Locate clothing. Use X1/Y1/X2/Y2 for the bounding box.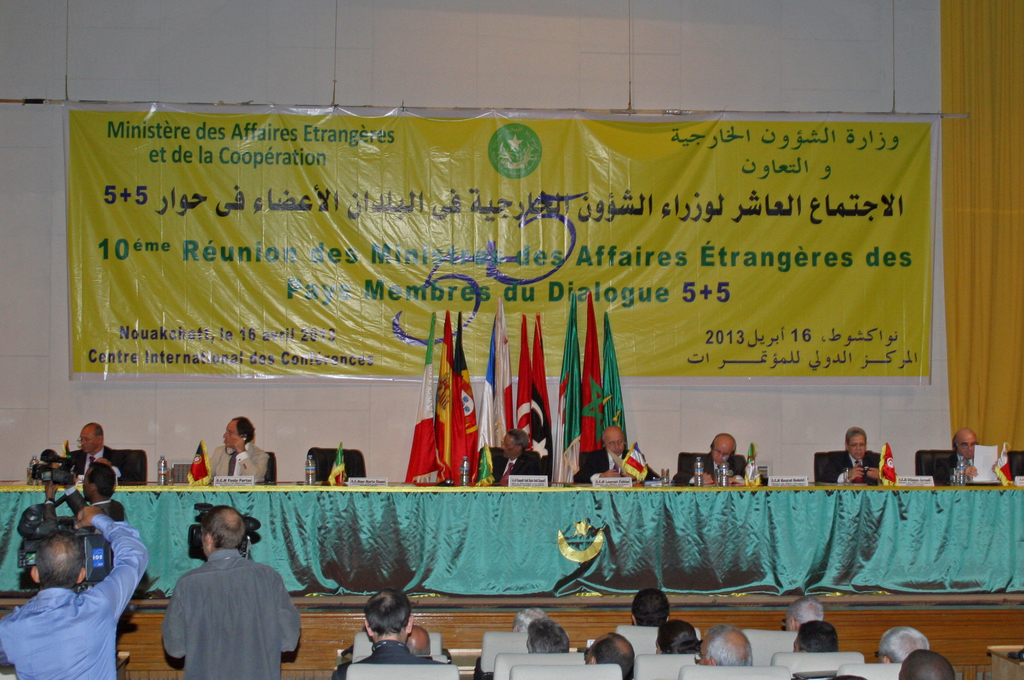
0/515/147/679.
